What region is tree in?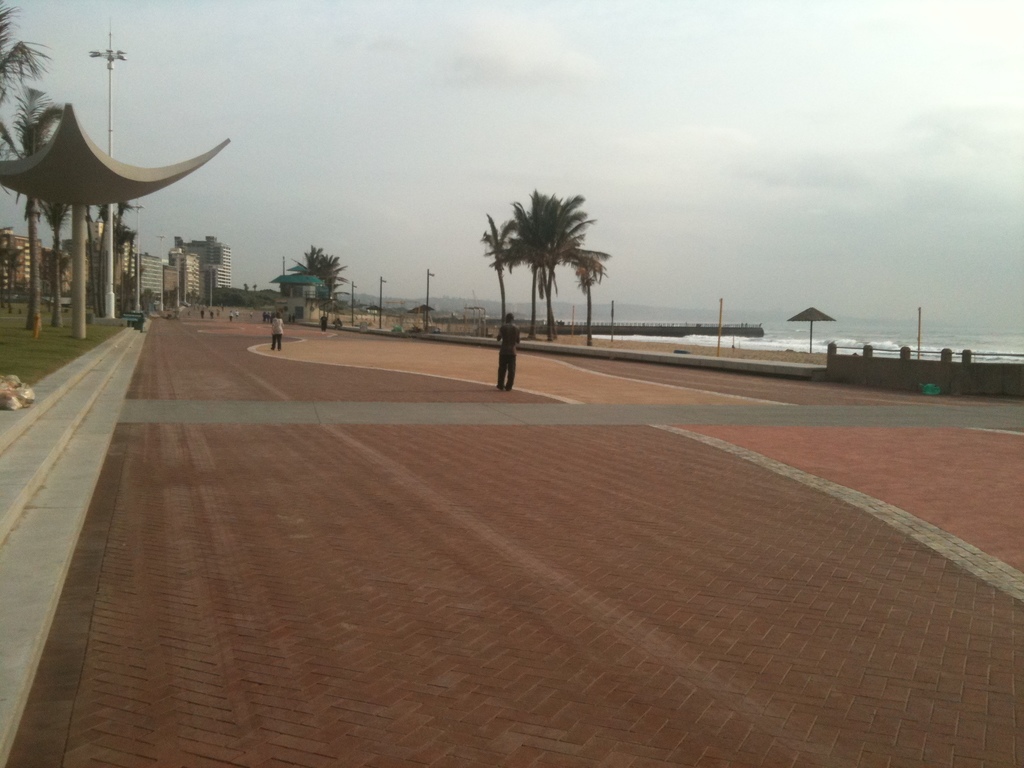
489, 167, 623, 339.
